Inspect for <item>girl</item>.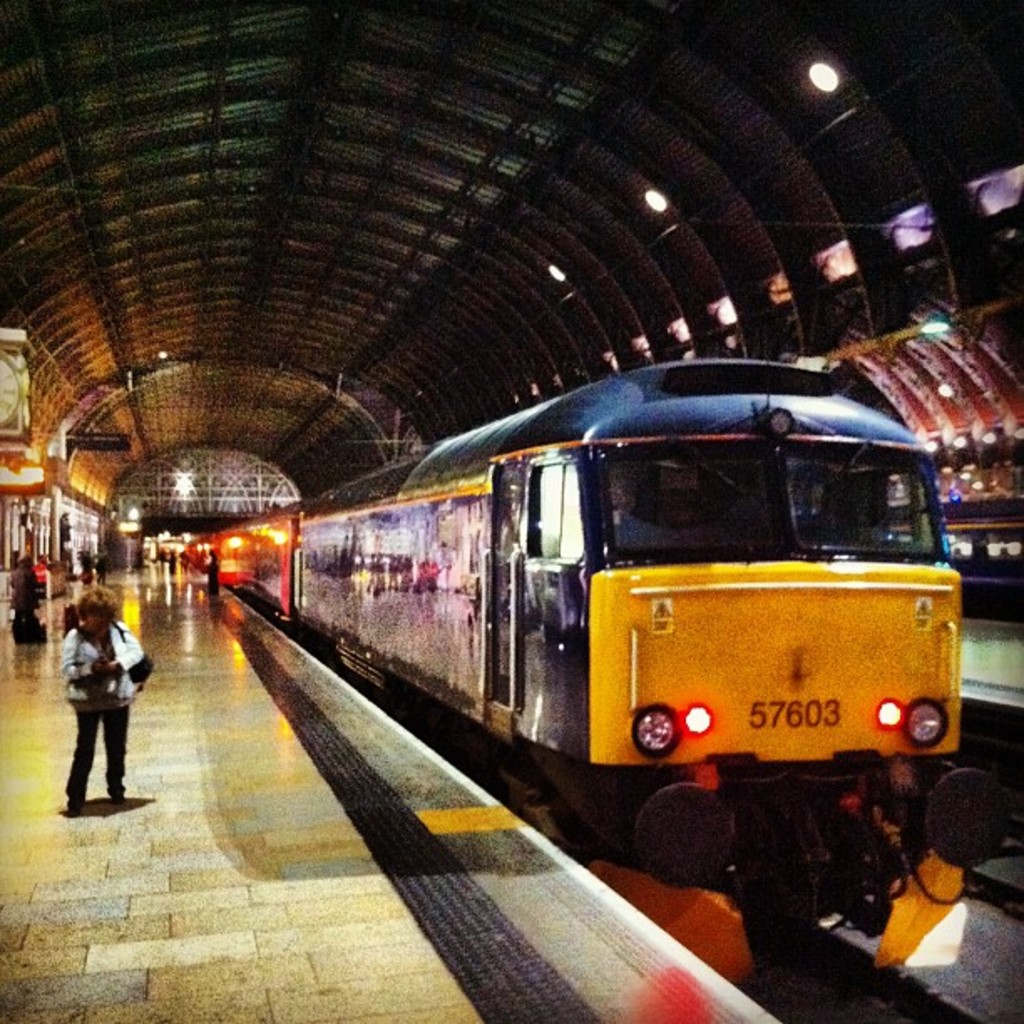
Inspection: bbox=[64, 581, 137, 815].
